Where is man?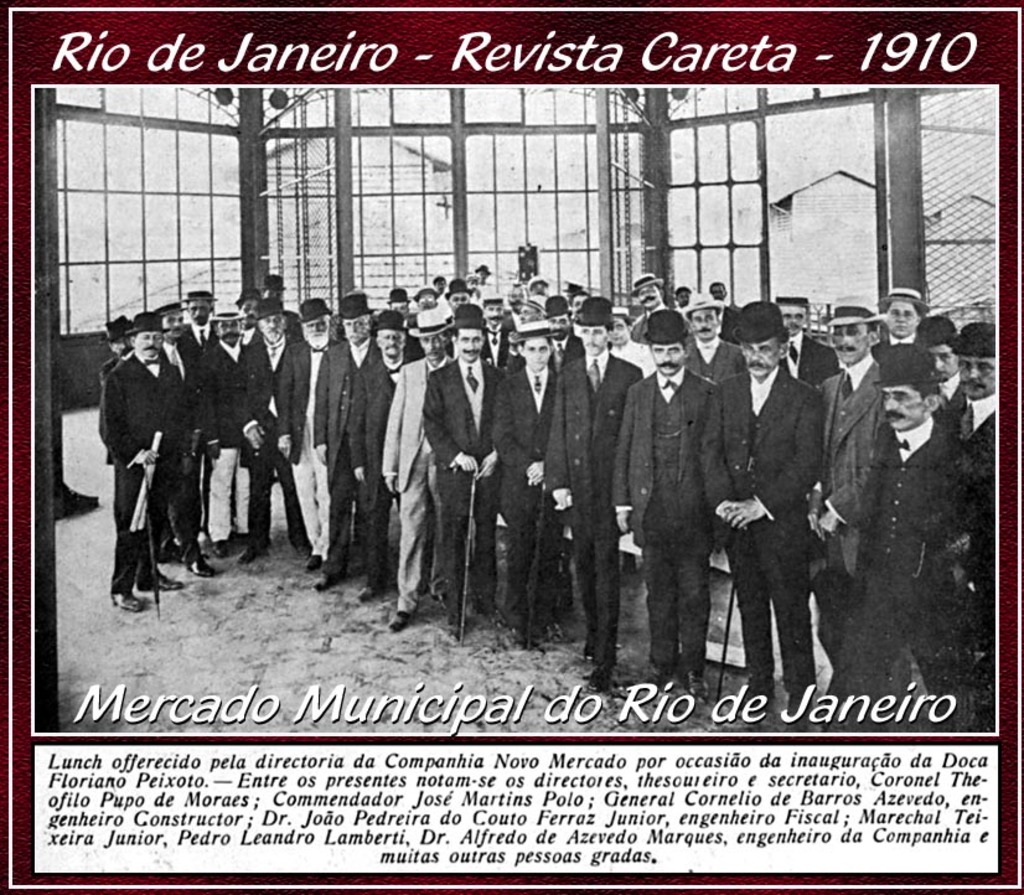
865, 283, 938, 357.
